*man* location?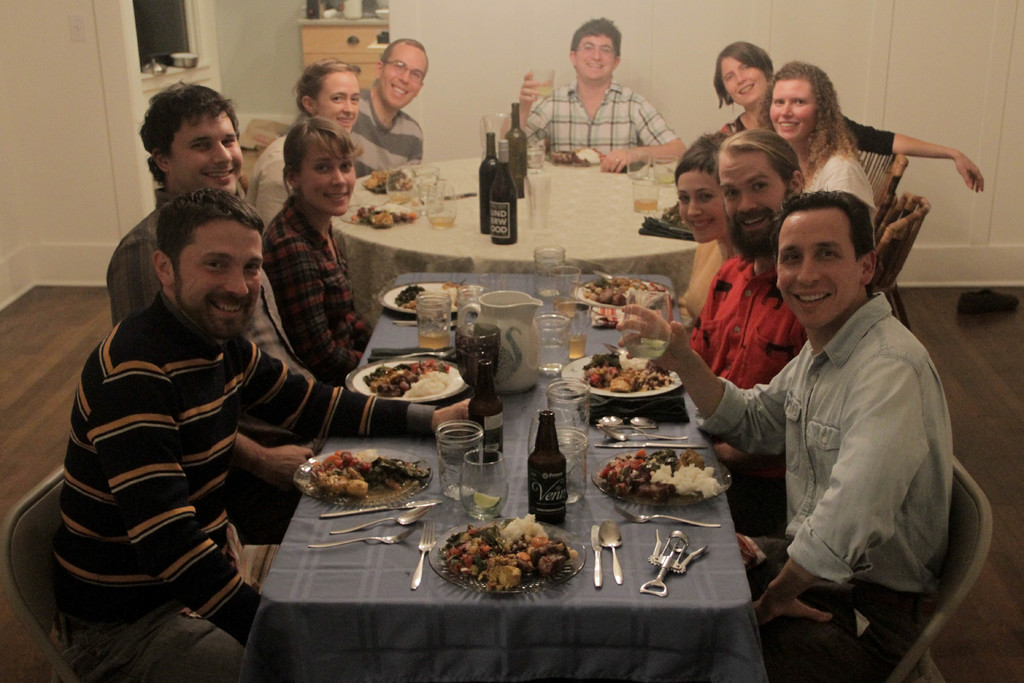
locate(349, 34, 431, 181)
